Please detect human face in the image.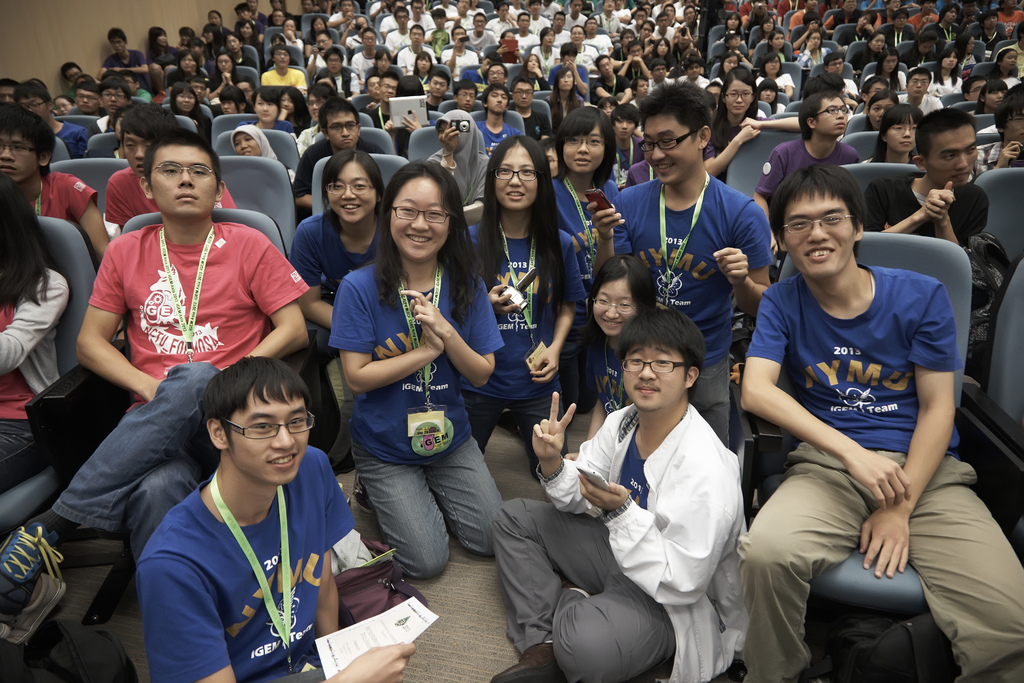
left=312, top=16, right=324, bottom=33.
